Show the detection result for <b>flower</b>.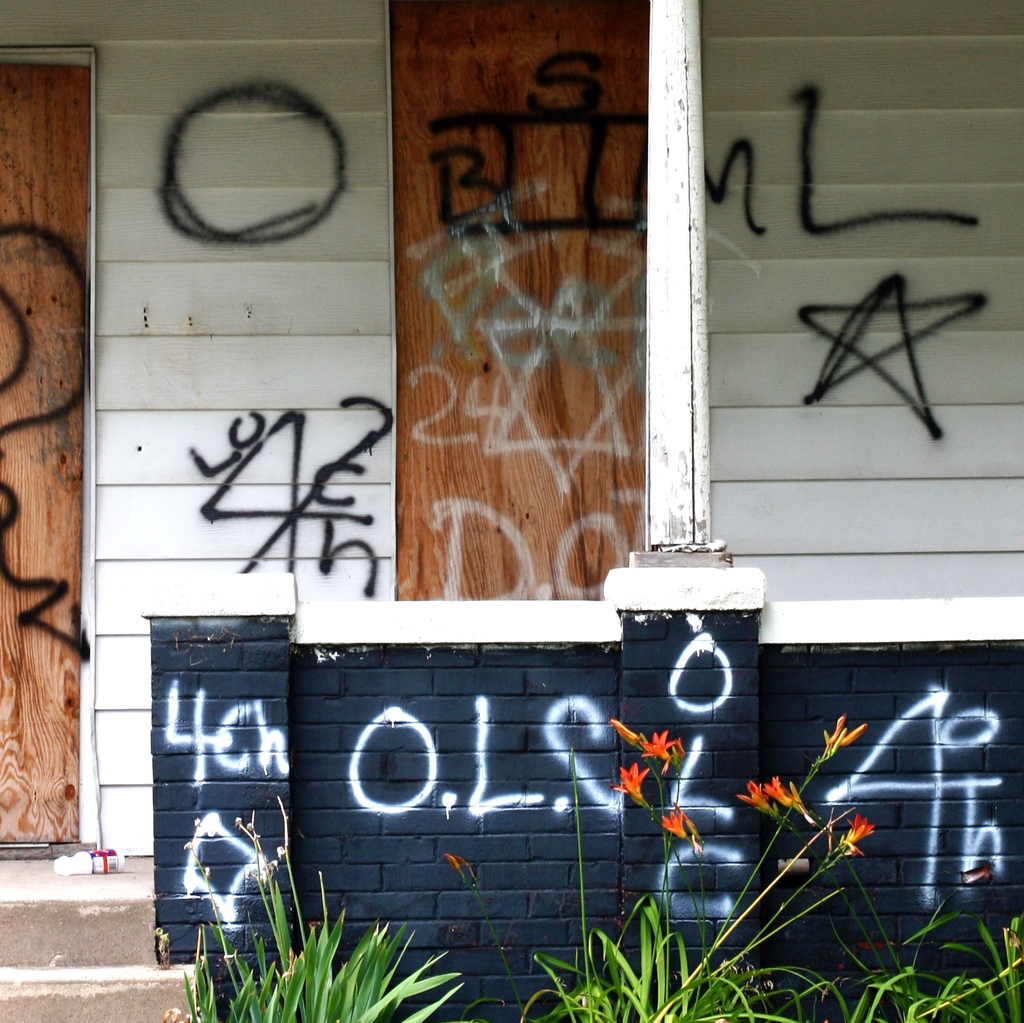
select_region(733, 778, 767, 813).
